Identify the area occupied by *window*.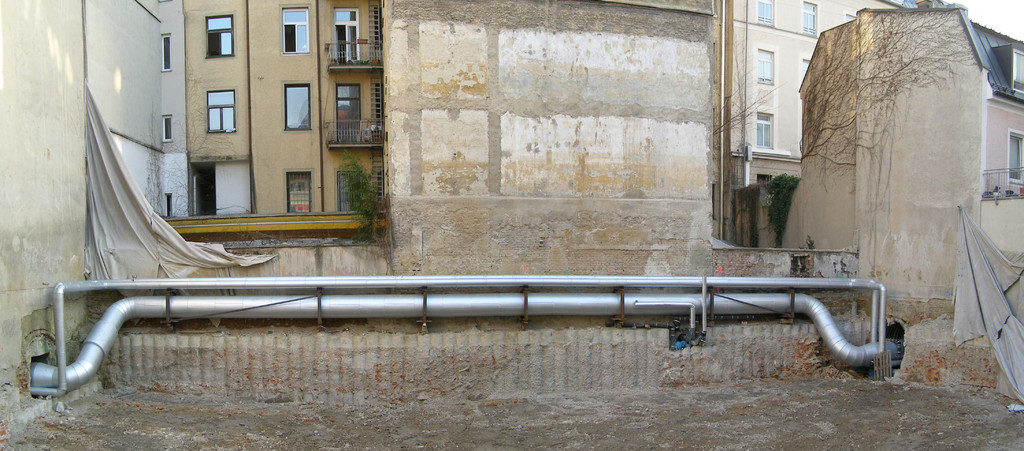
Area: {"left": 285, "top": 83, "right": 310, "bottom": 128}.
